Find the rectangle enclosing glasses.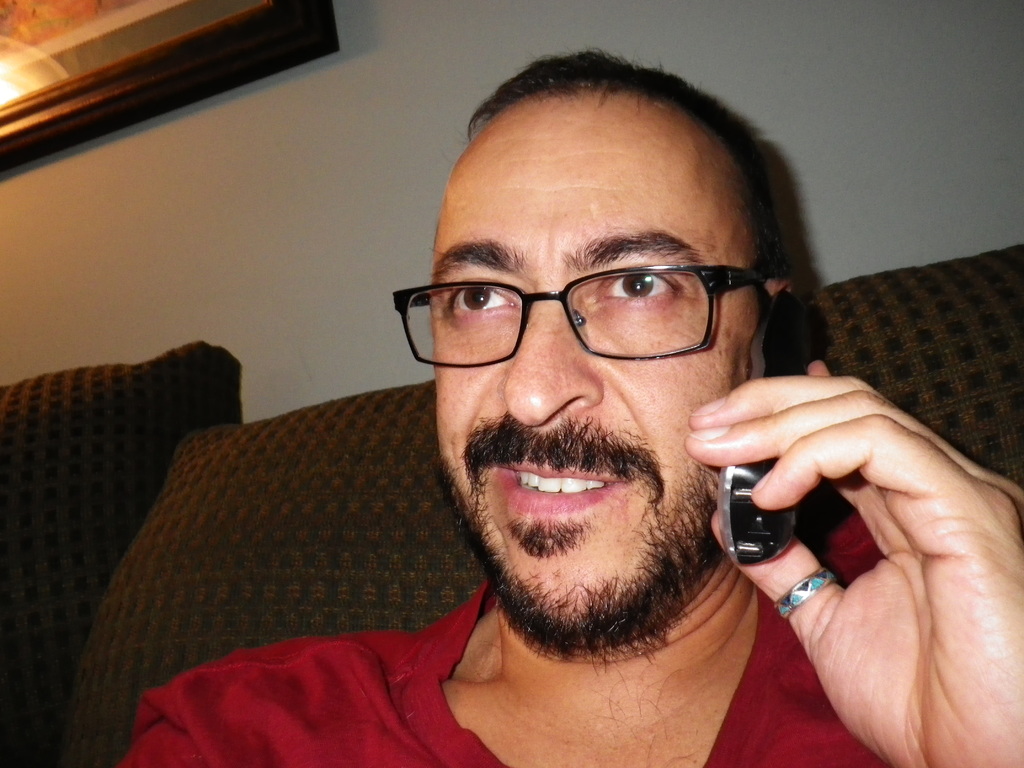
(x1=386, y1=266, x2=774, y2=362).
